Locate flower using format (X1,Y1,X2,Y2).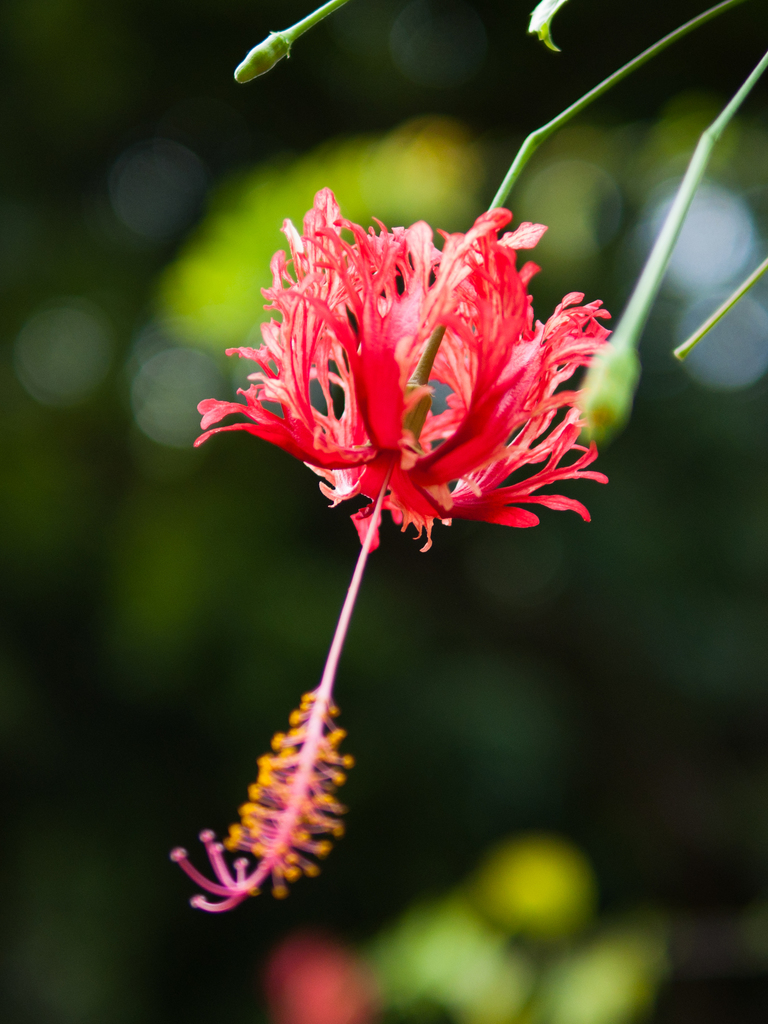
(167,199,597,916).
